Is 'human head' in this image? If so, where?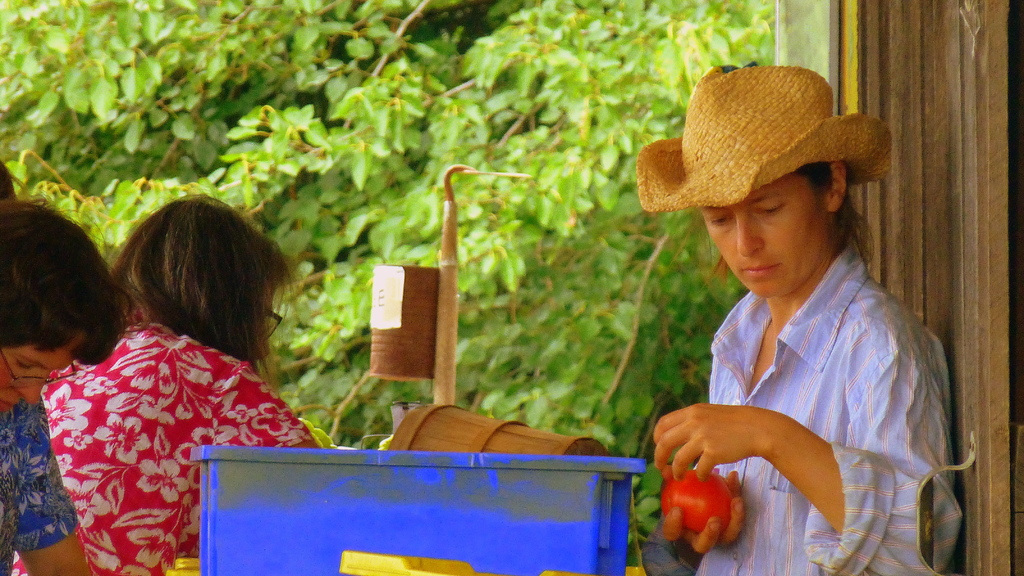
Yes, at (111,192,300,367).
